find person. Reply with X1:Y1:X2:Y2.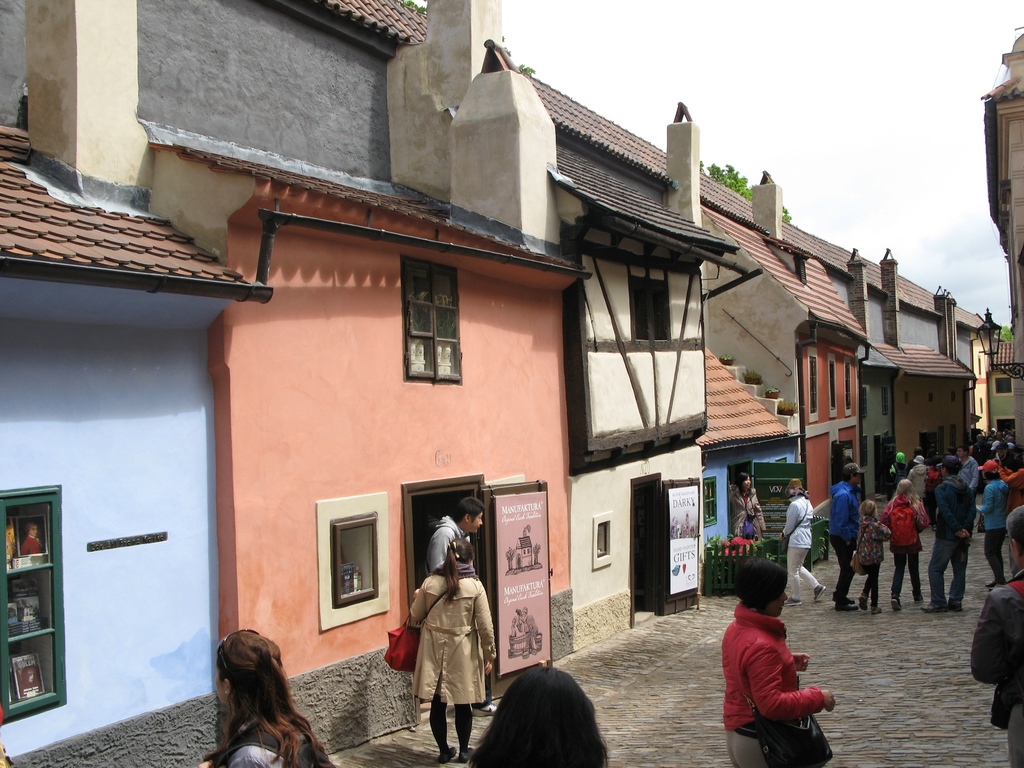
464:654:607:767.
